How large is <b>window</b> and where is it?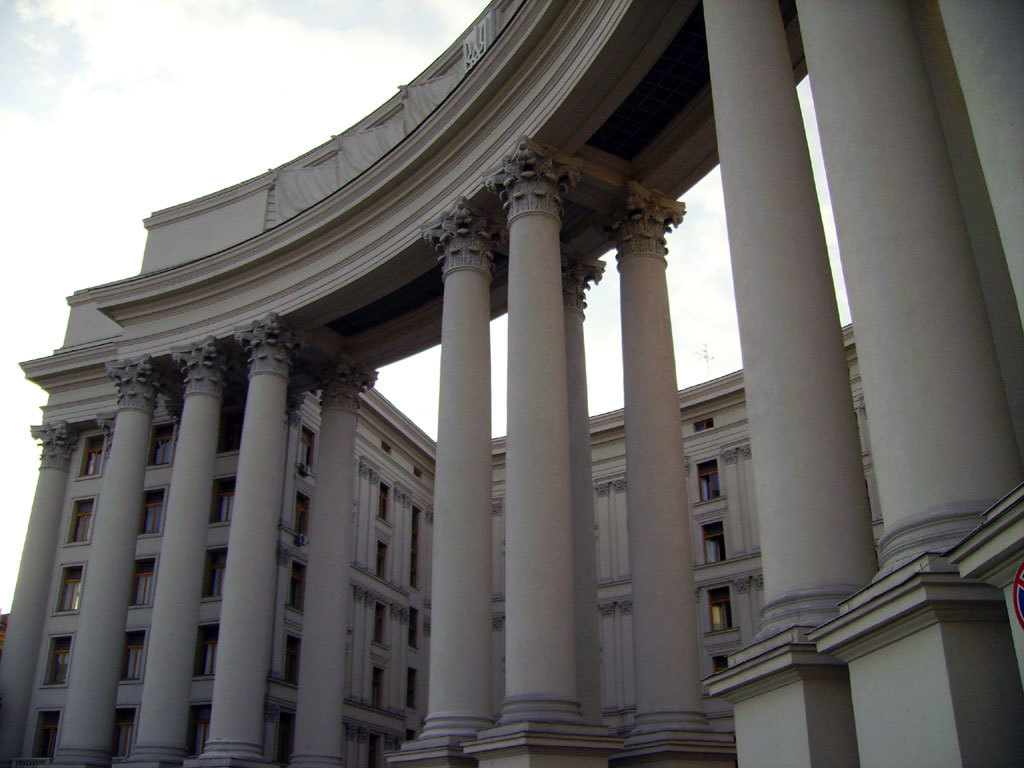
Bounding box: [133,478,173,540].
